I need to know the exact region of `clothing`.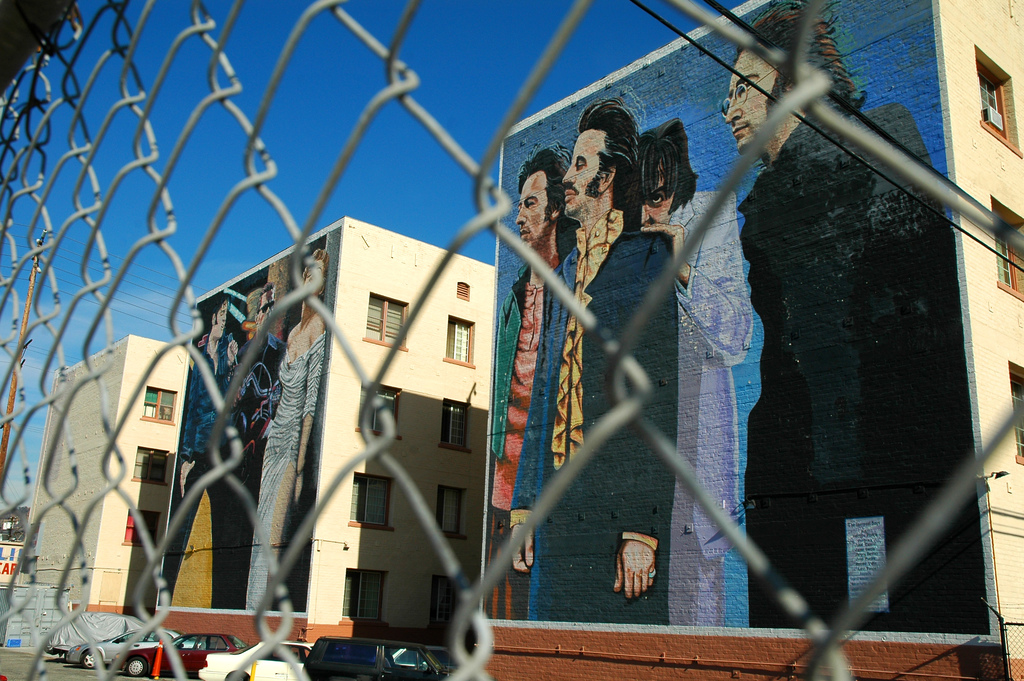
Region: box=[658, 188, 754, 612].
